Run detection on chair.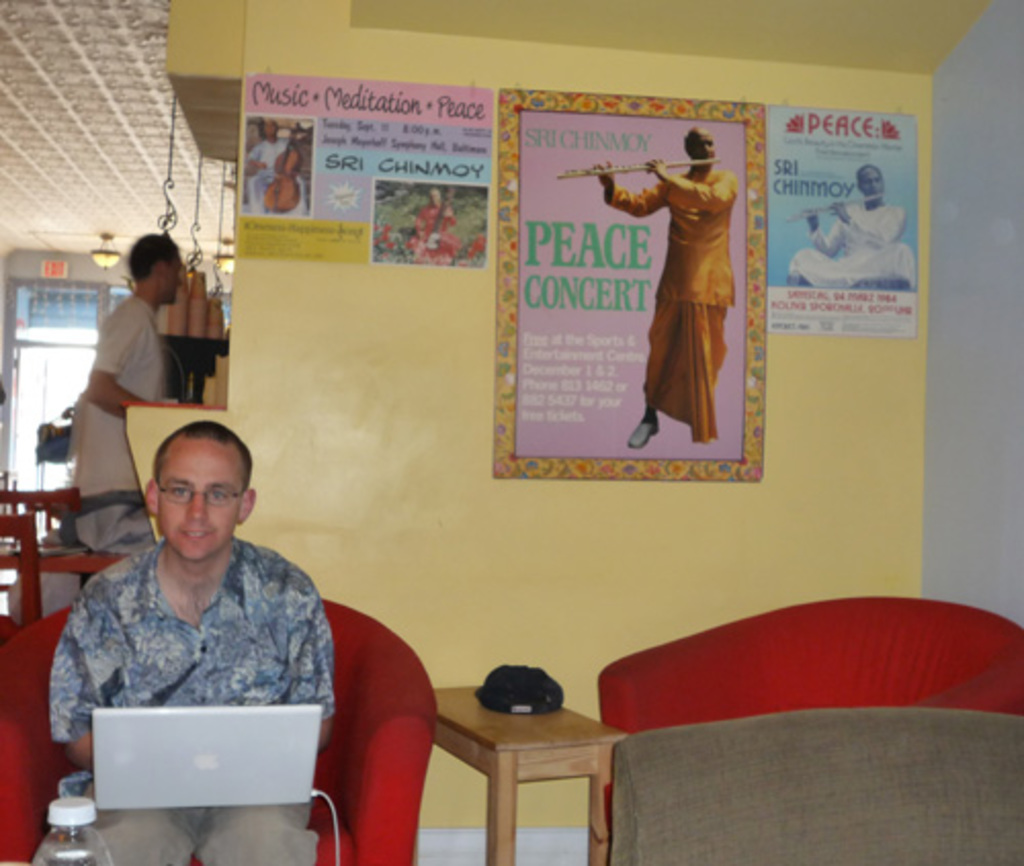
Result: 0, 485, 90, 545.
